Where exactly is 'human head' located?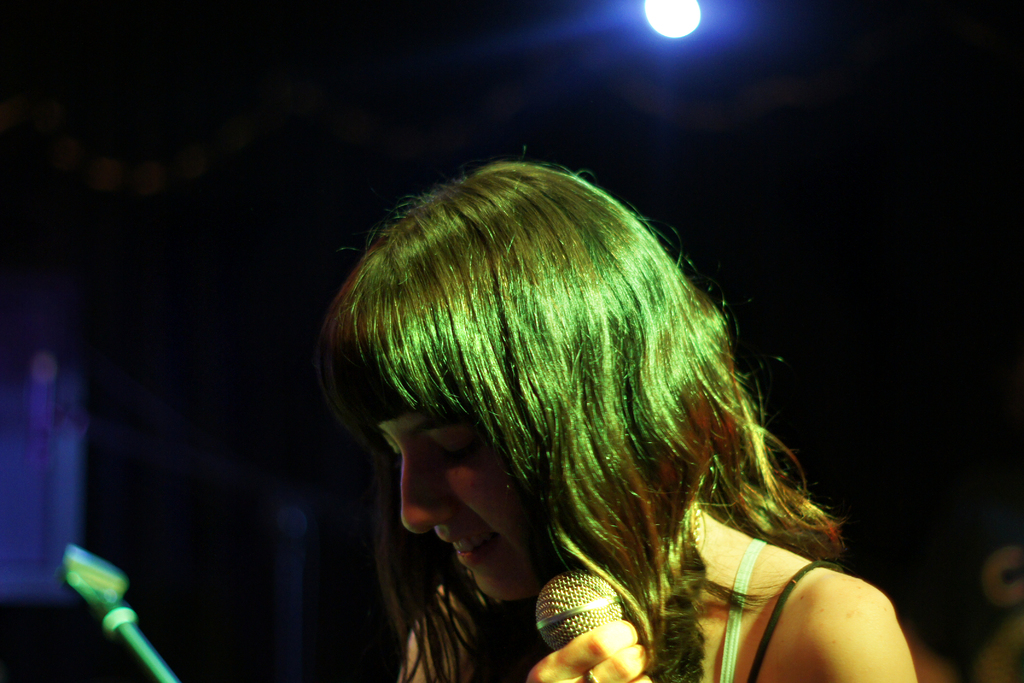
Its bounding box is pyautogui.locateOnScreen(326, 201, 693, 628).
